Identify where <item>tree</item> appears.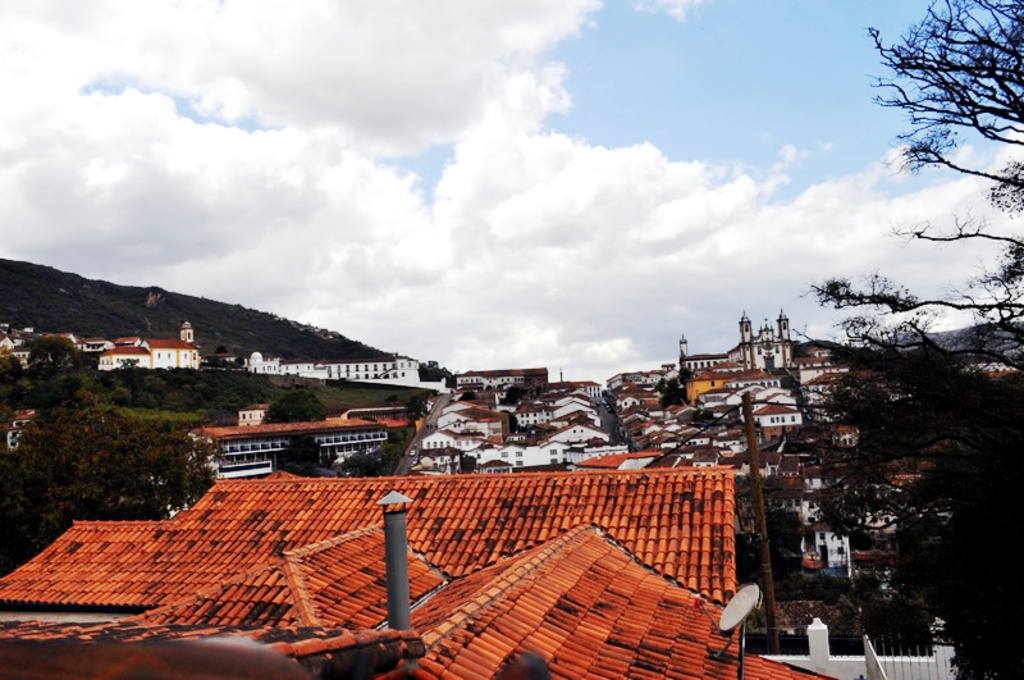
Appears at select_region(777, 0, 1023, 679).
